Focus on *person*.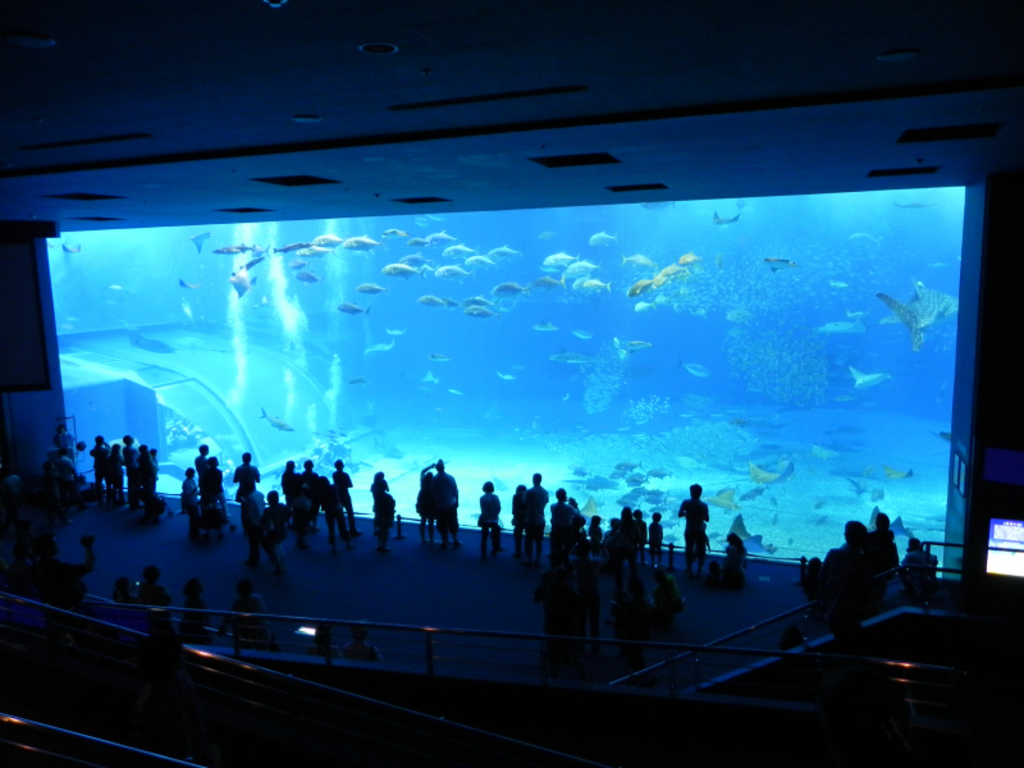
Focused at Rect(650, 512, 664, 570).
